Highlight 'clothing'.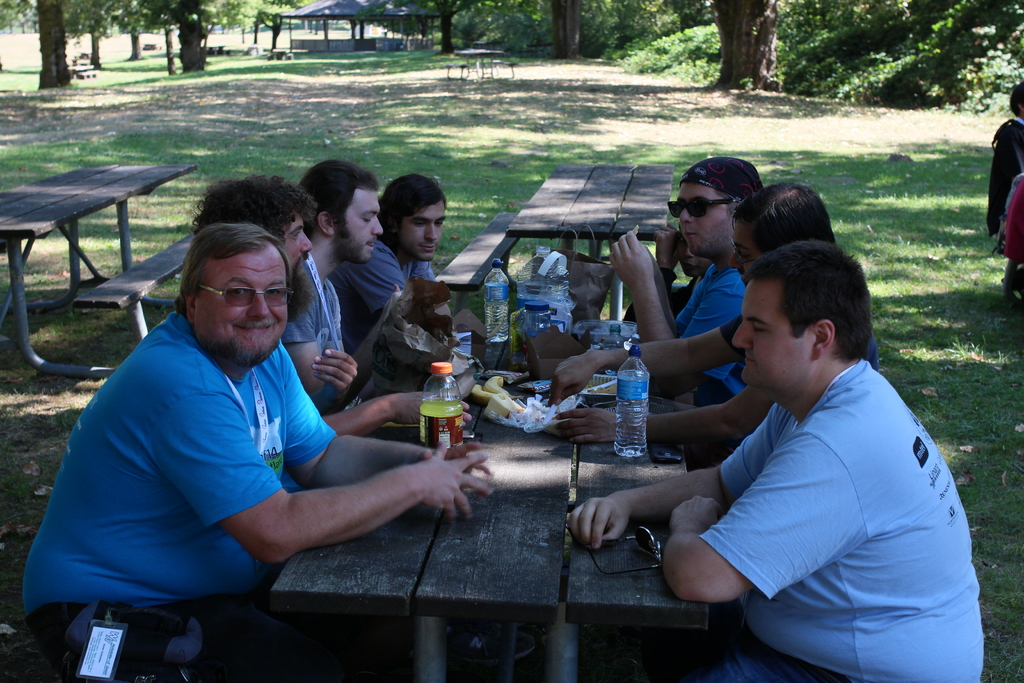
Highlighted region: box(326, 238, 437, 357).
